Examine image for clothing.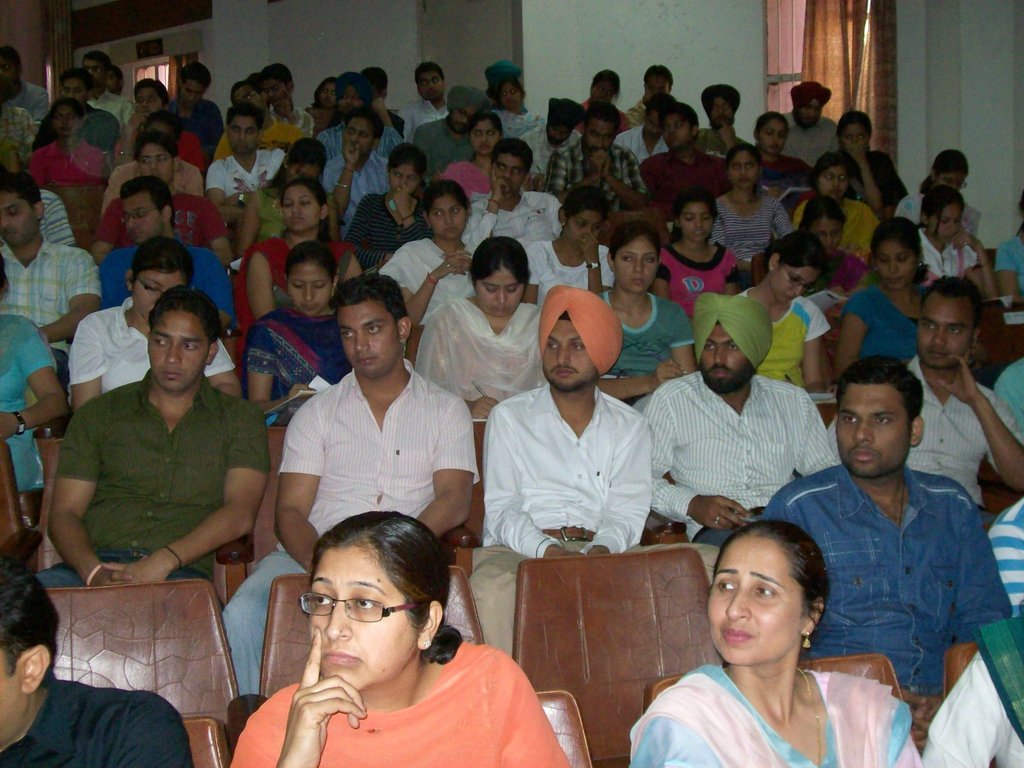
Examination result: (233, 638, 572, 767).
